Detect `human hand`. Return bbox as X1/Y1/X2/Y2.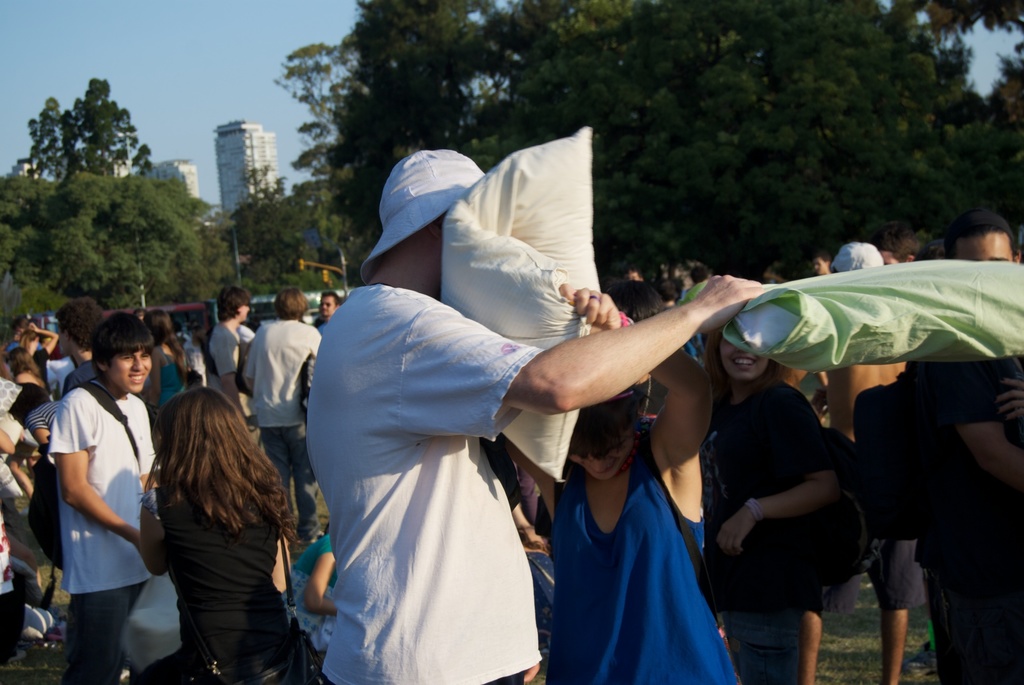
717/502/755/559.
